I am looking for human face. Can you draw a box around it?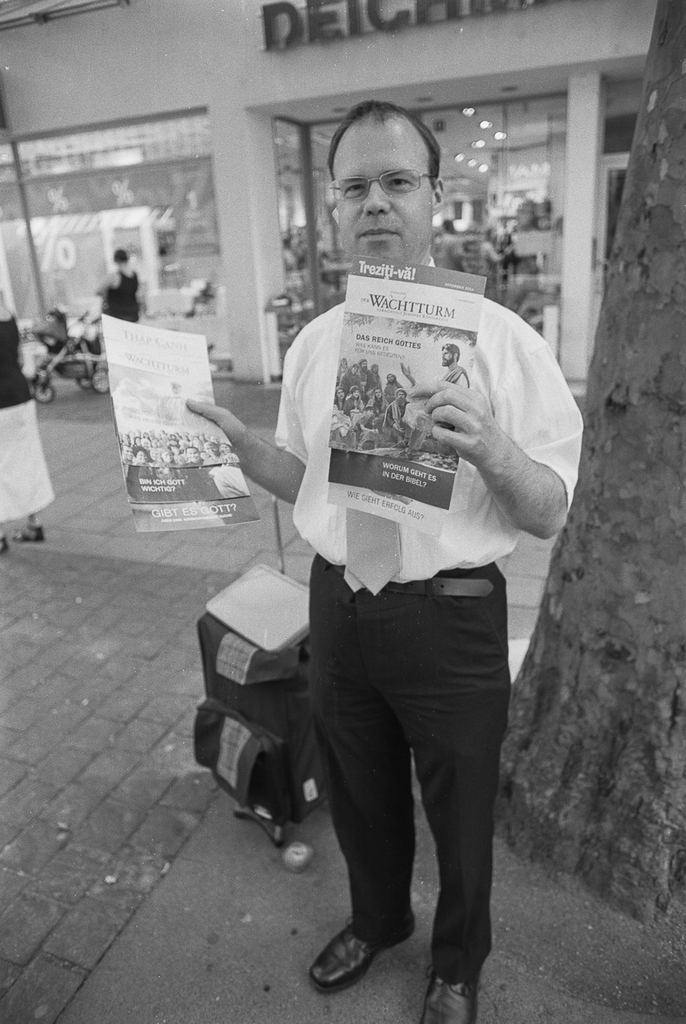
Sure, the bounding box is region(163, 454, 170, 464).
